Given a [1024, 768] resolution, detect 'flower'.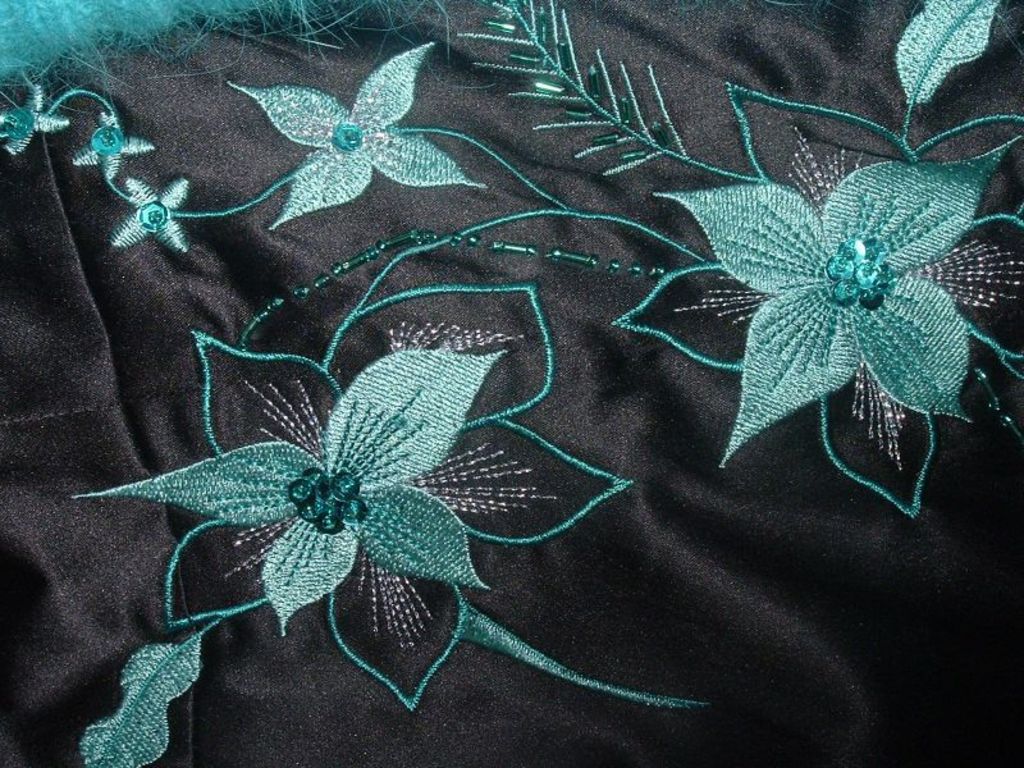
(676, 110, 1001, 483).
